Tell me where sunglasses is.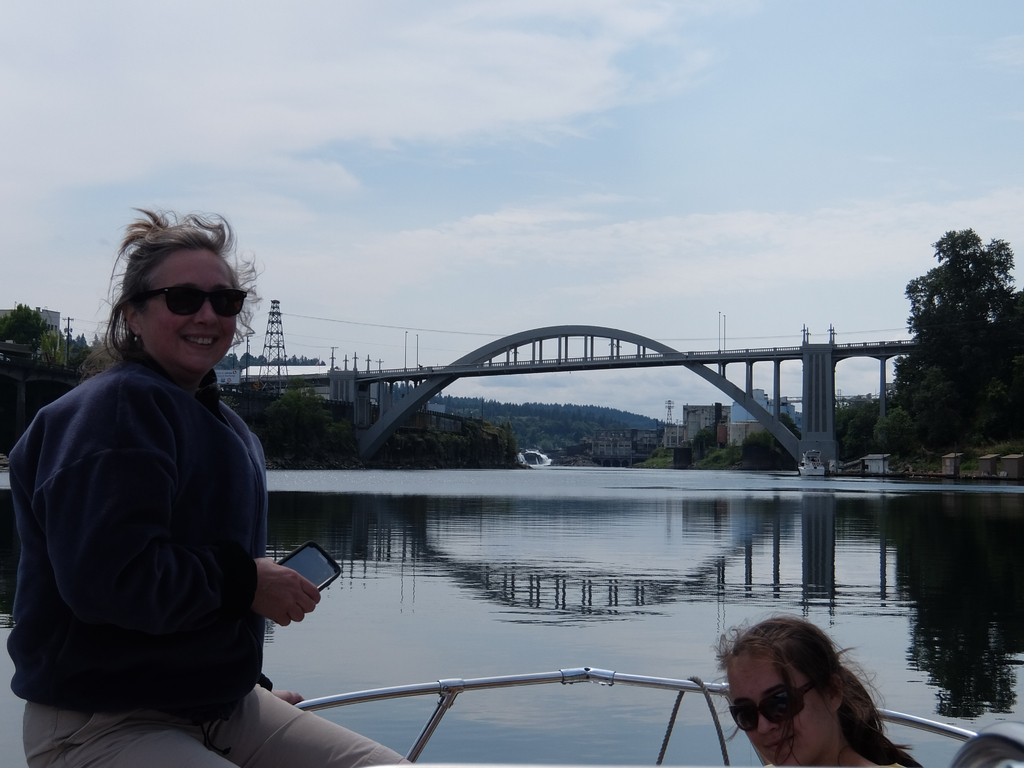
sunglasses is at 143, 287, 247, 319.
